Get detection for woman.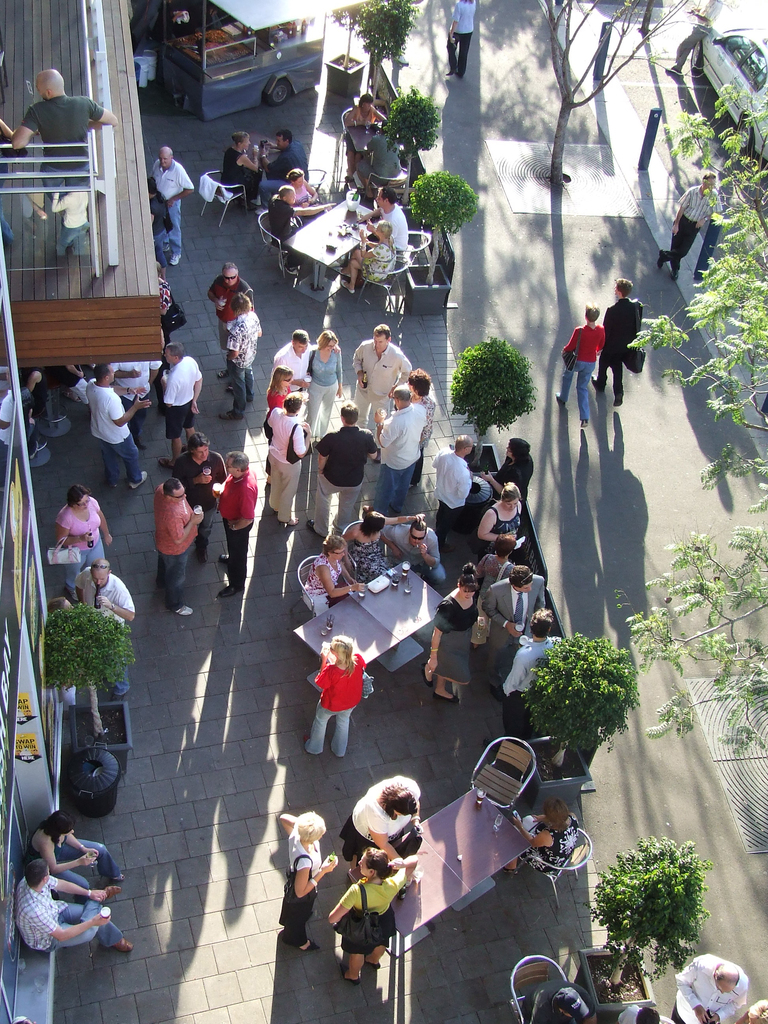
Detection: detection(335, 211, 402, 300).
